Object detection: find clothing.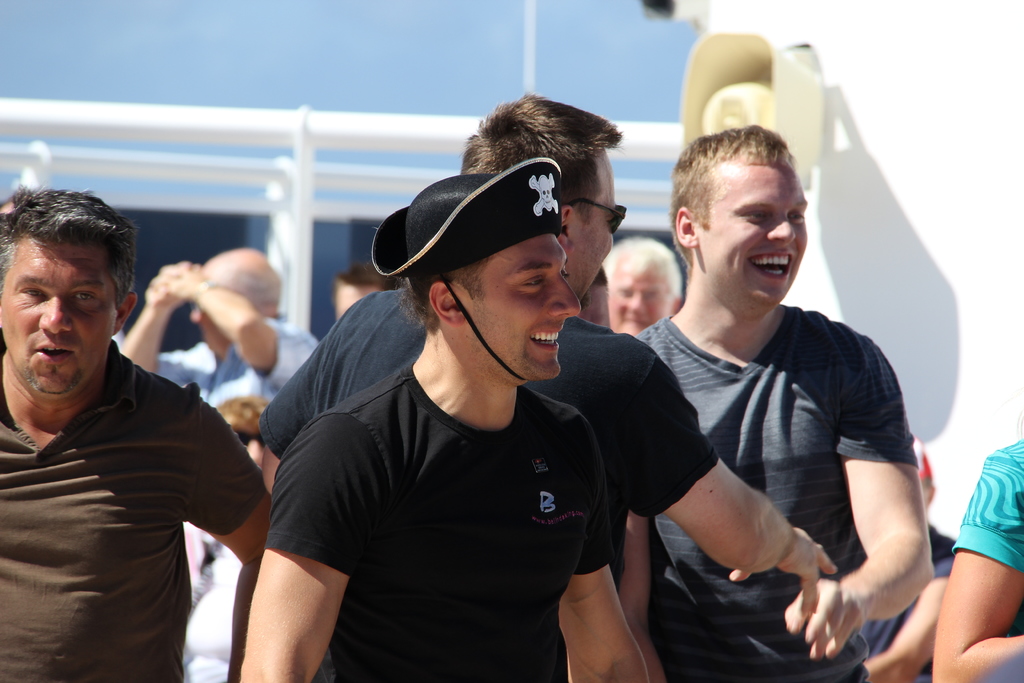
[left=621, top=313, right=923, bottom=682].
